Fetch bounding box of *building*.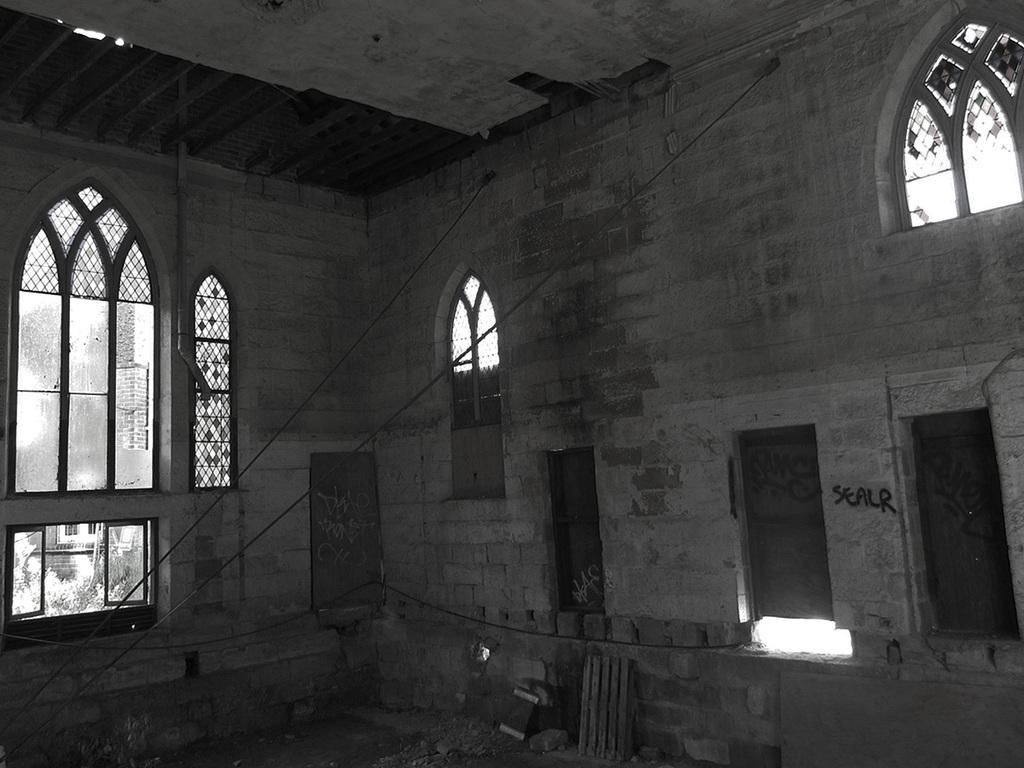
Bbox: l=0, t=0, r=1023, b=767.
